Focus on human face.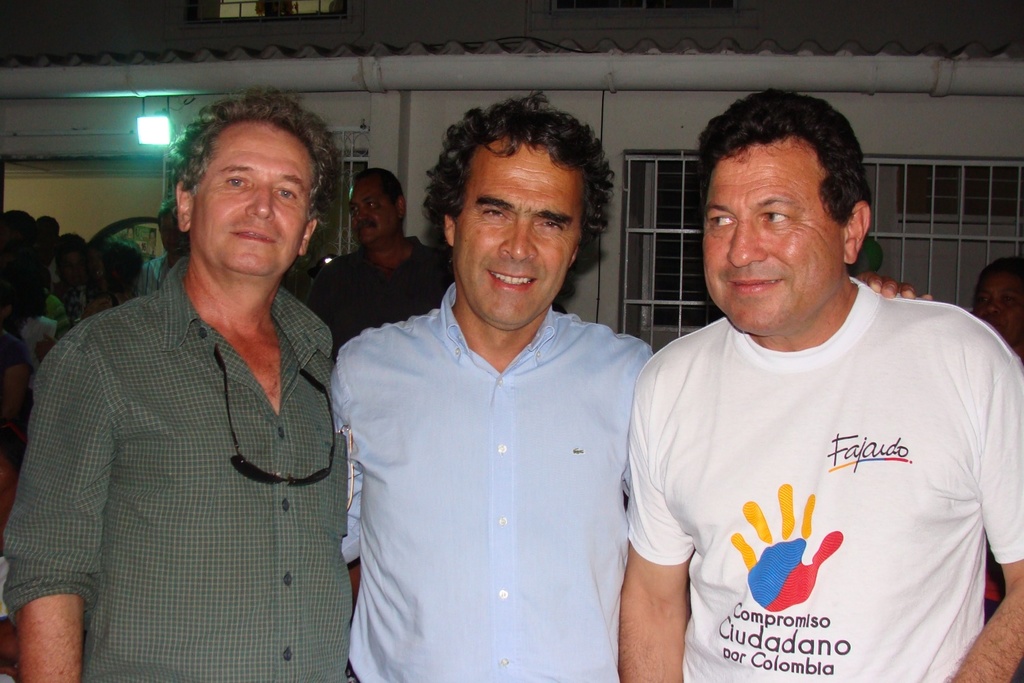
Focused at <box>979,259,1023,350</box>.
